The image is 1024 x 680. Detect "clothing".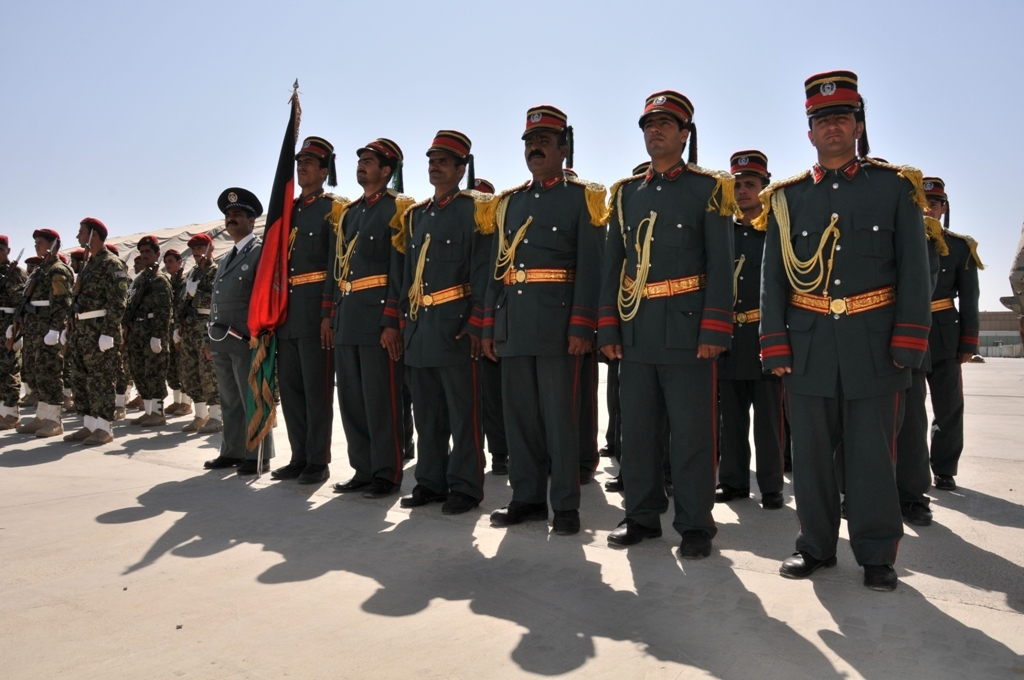
Detection: [left=686, top=157, right=775, bottom=505].
